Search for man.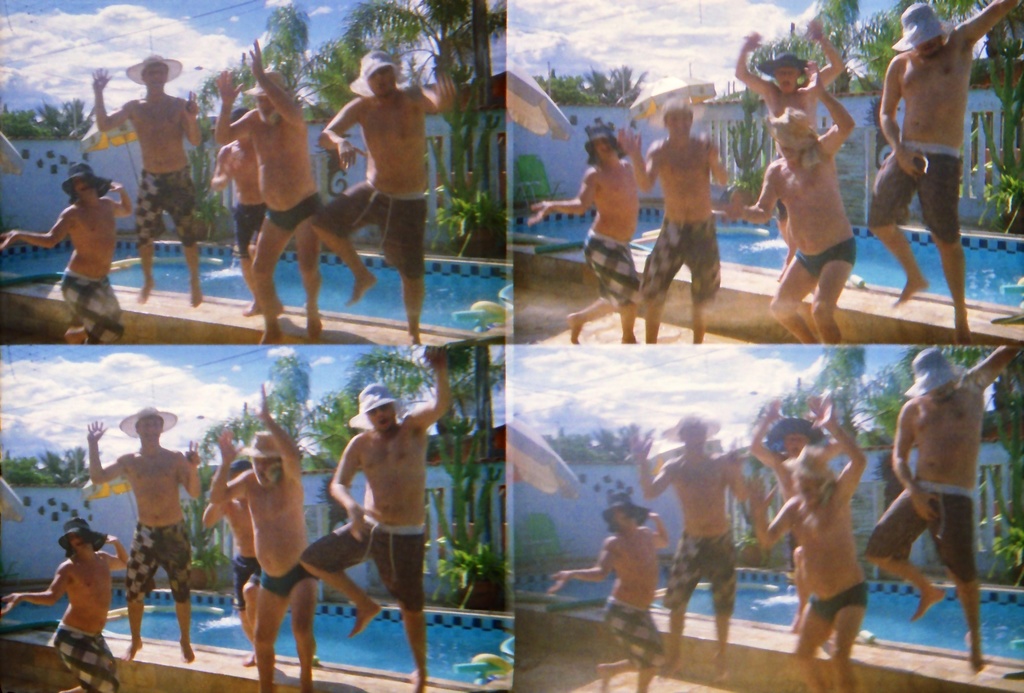
Found at (left=733, top=15, right=842, bottom=157).
